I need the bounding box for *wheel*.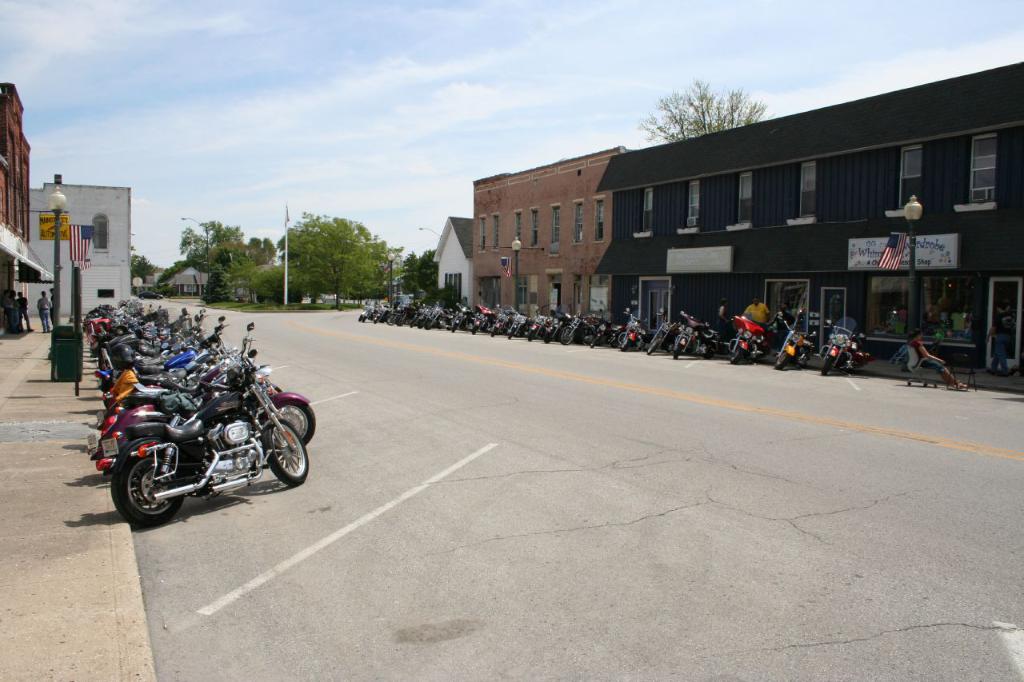
Here it is: l=505, t=328, r=514, b=340.
